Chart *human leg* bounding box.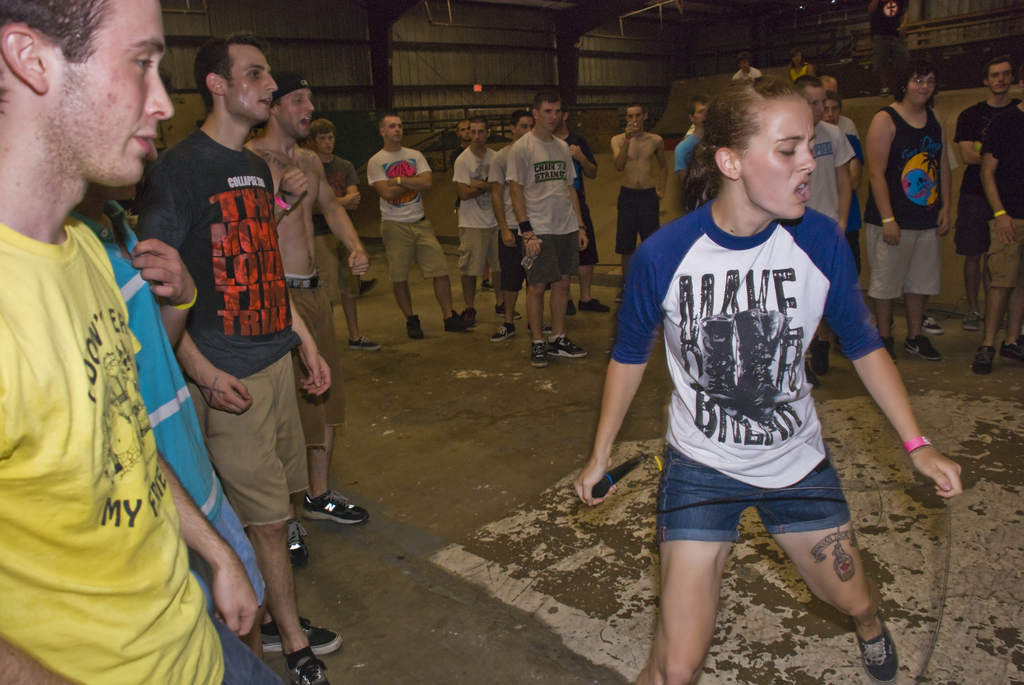
Charted: 629:458:726:684.
